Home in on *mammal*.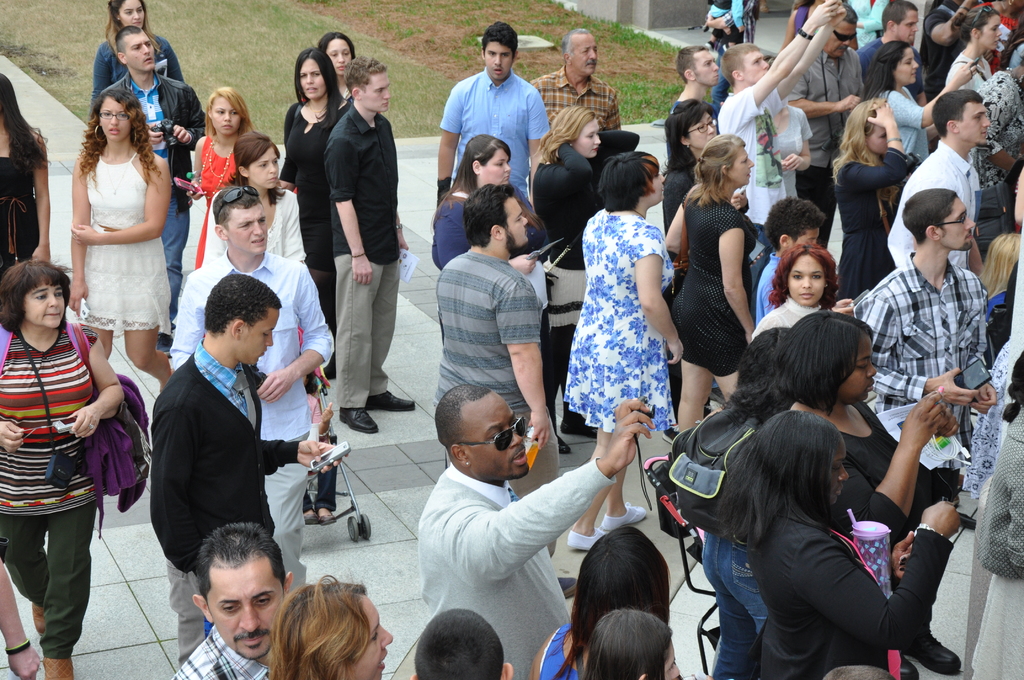
Homed in at [0,72,51,276].
